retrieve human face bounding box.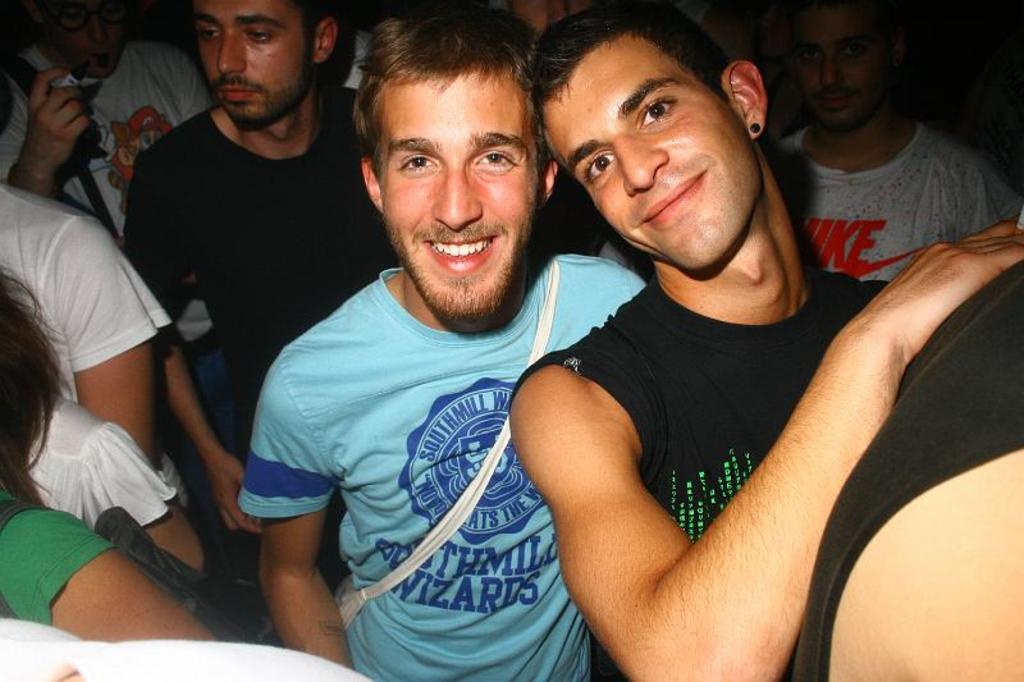
Bounding box: <region>791, 0, 882, 128</region>.
